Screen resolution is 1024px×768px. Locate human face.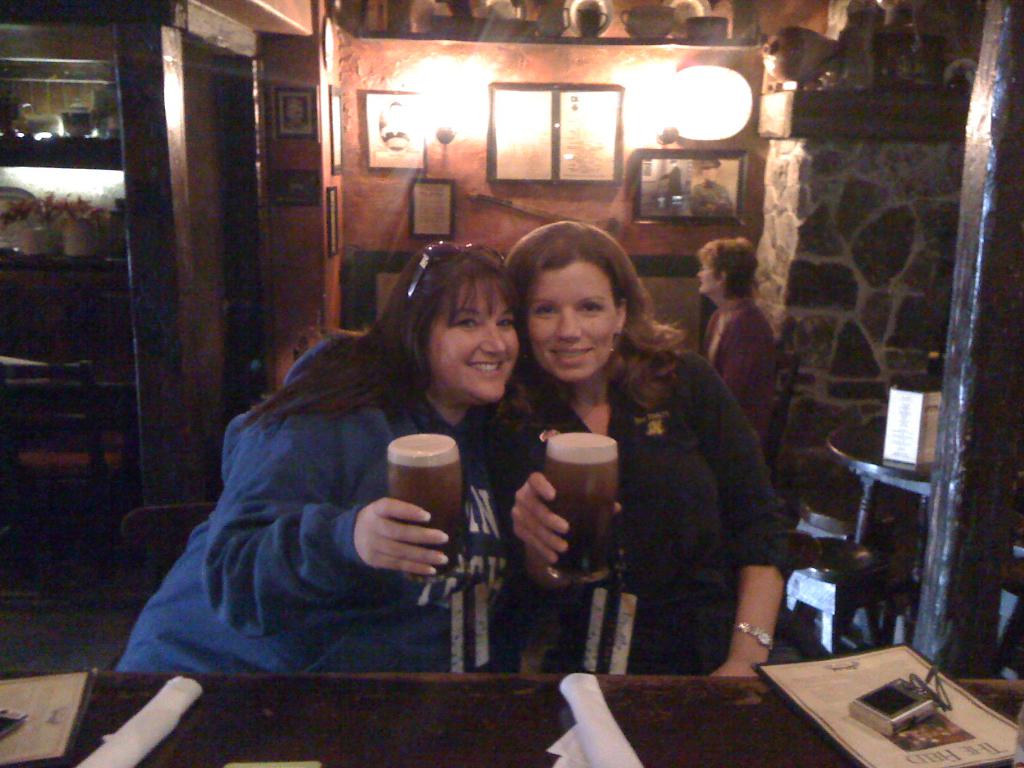
x1=697, y1=248, x2=721, y2=303.
